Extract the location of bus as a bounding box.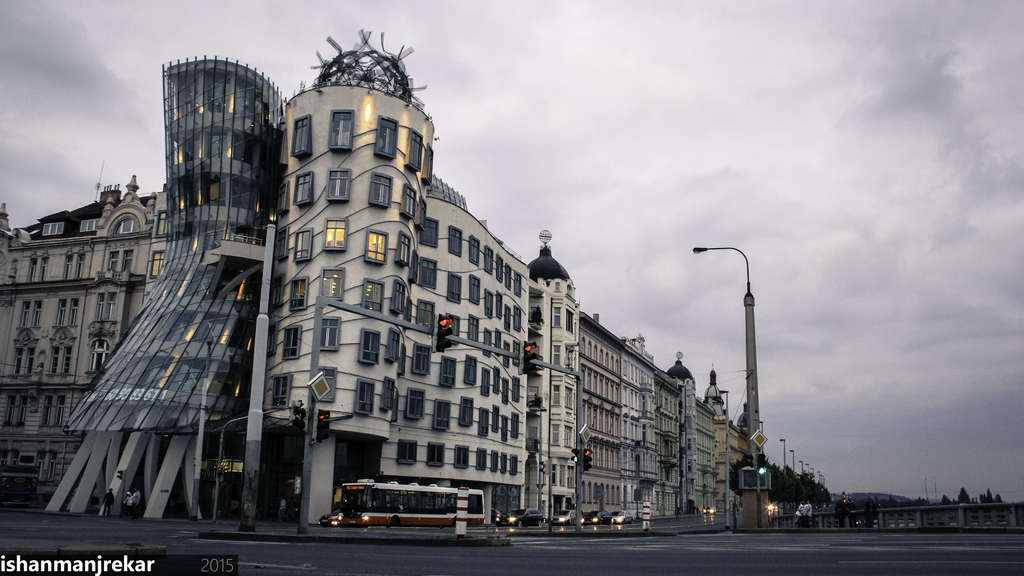
crop(341, 479, 485, 531).
